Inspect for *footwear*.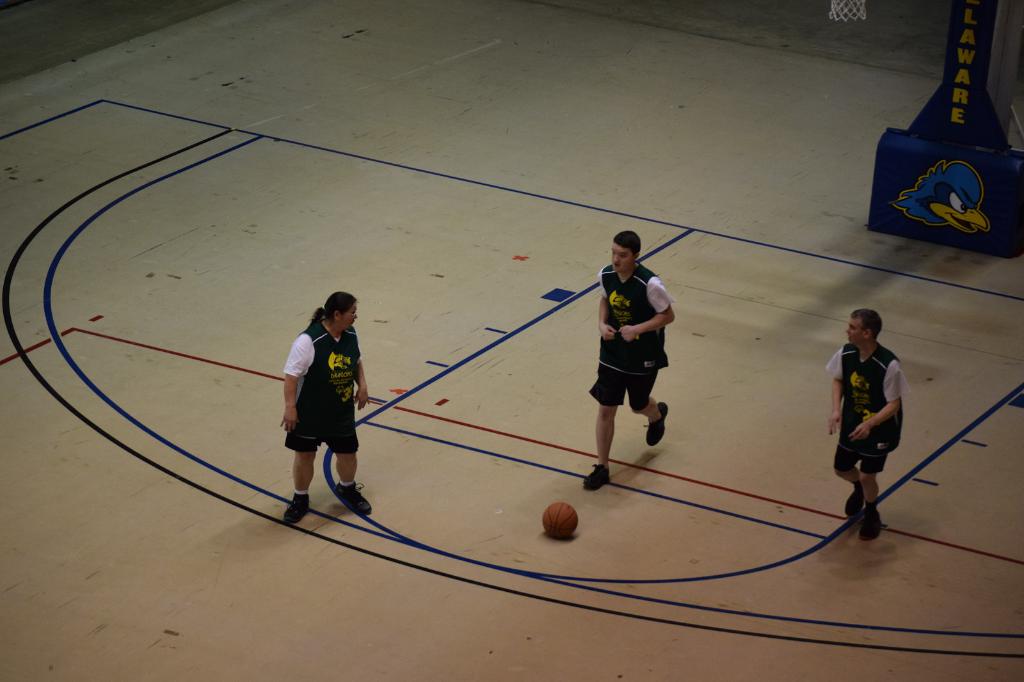
Inspection: box(860, 501, 883, 542).
